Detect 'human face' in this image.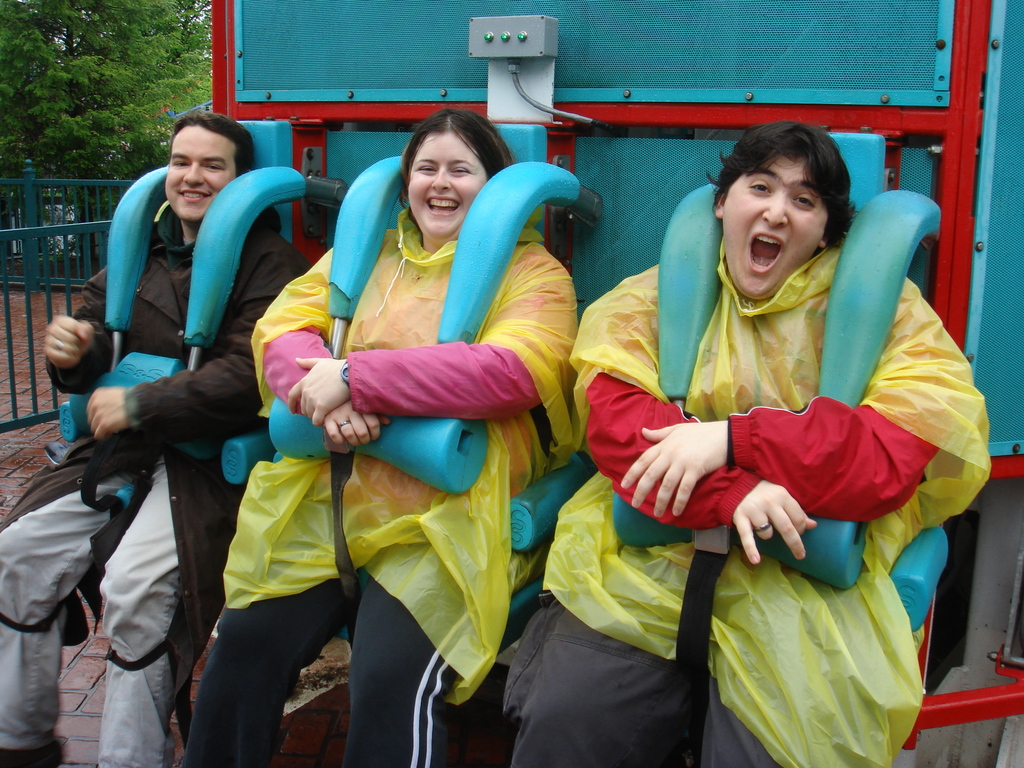
Detection: left=166, top=126, right=232, bottom=216.
